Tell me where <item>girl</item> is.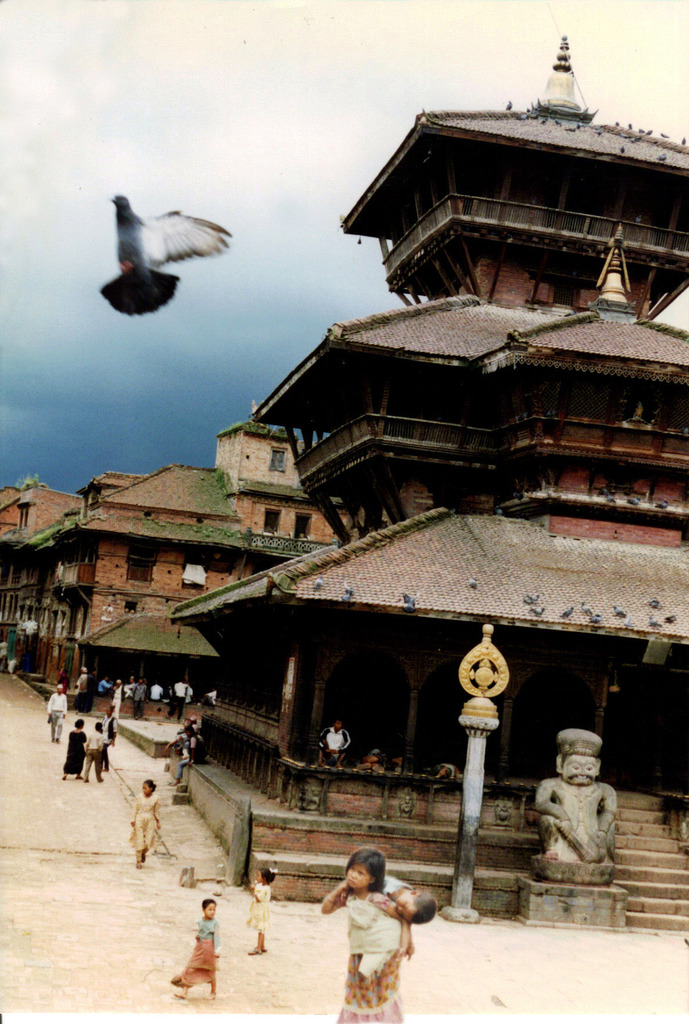
<item>girl</item> is at [323,848,418,1021].
